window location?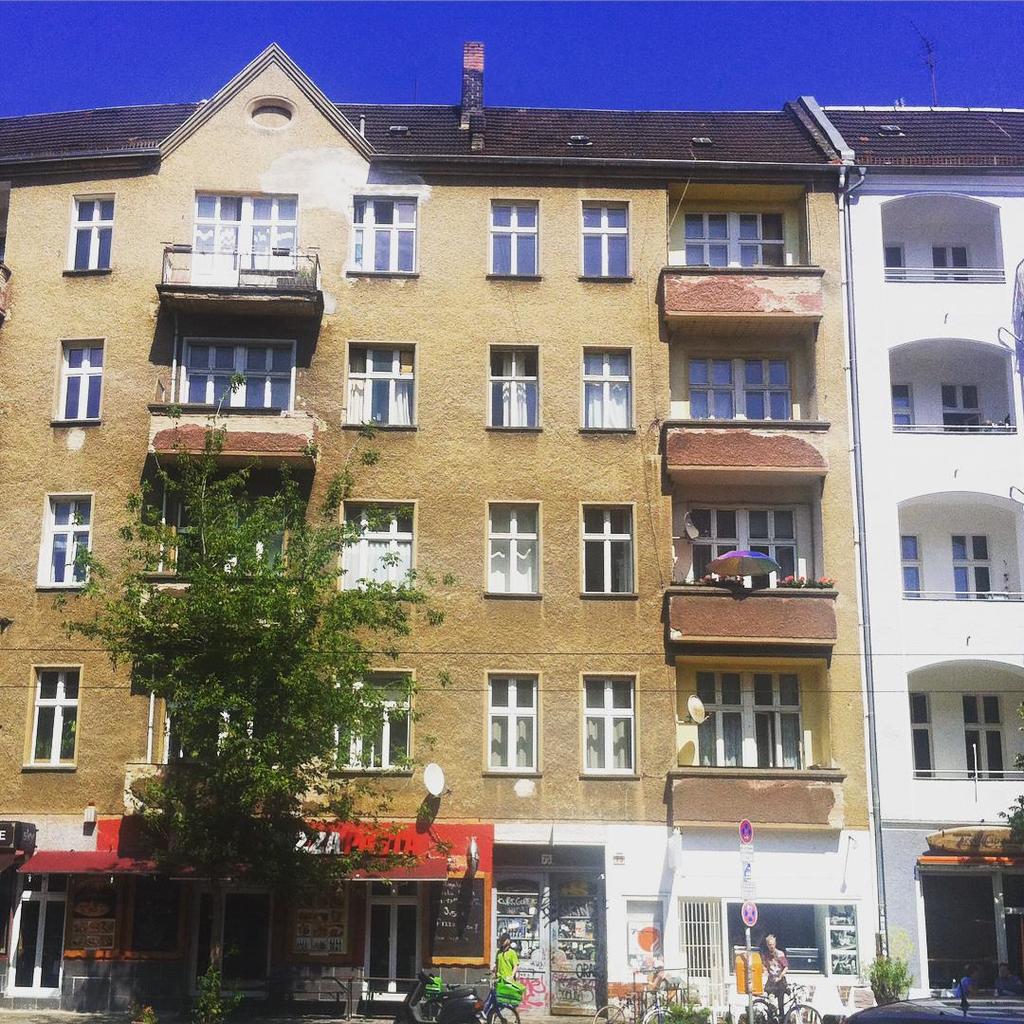
x1=47, y1=336, x2=104, y2=425
